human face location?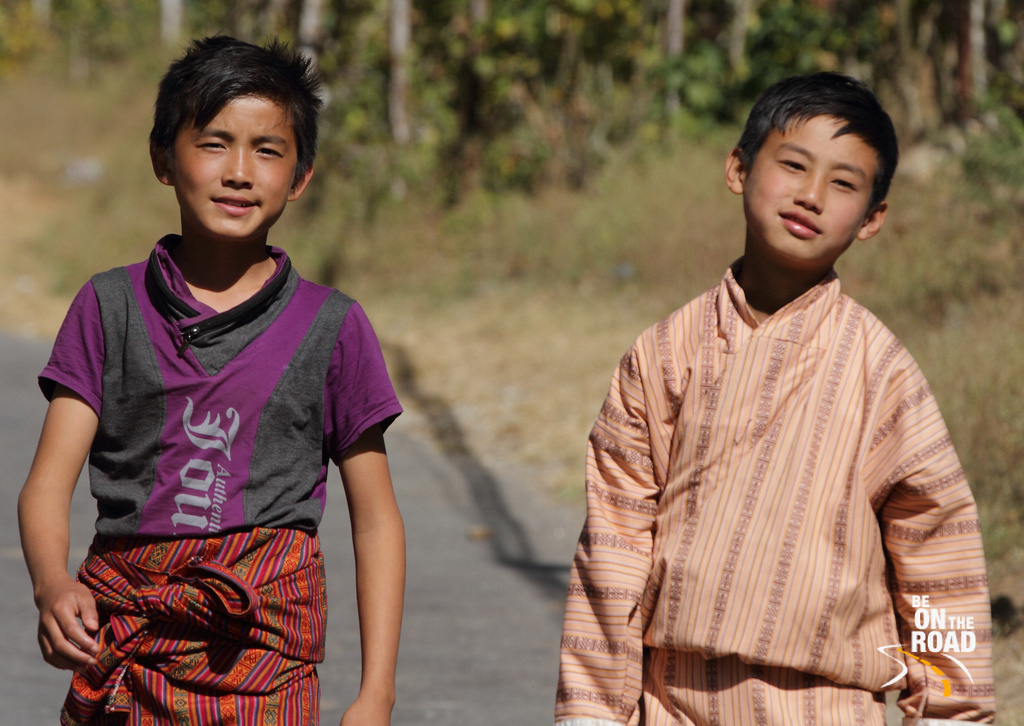
(176, 96, 297, 237)
